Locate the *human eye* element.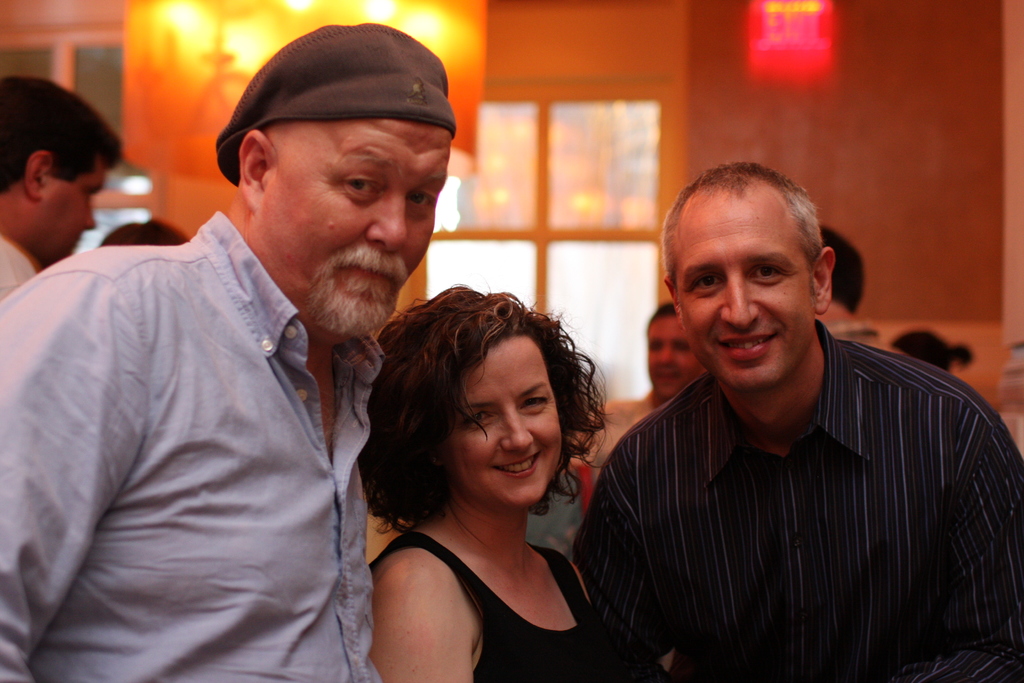
Element bbox: 518,395,550,412.
